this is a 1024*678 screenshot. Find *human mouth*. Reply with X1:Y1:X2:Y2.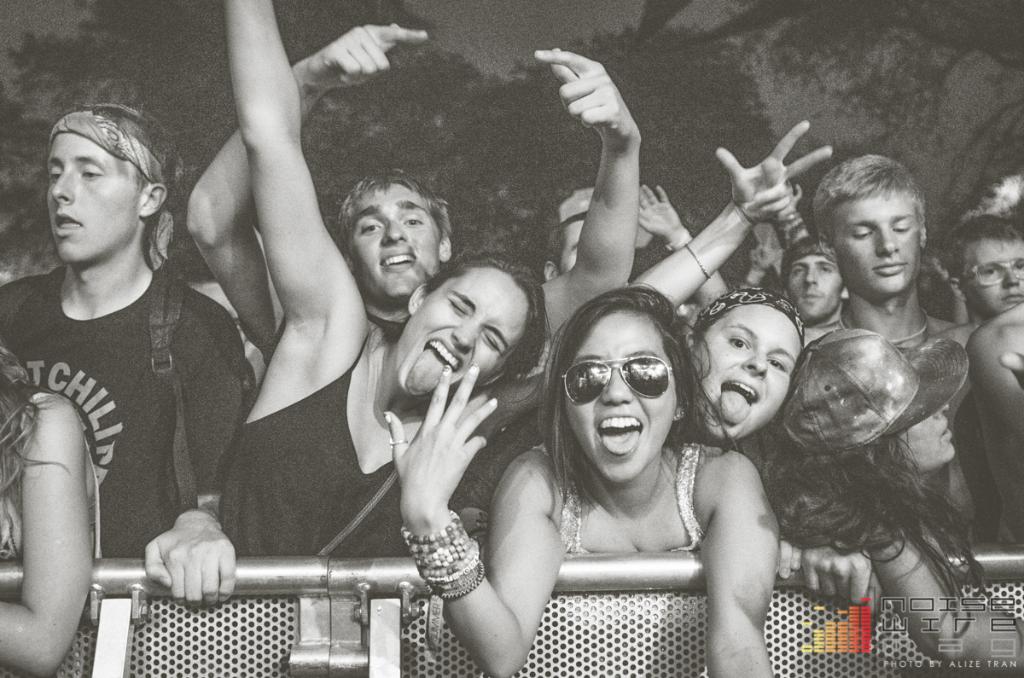
51:209:80:237.
